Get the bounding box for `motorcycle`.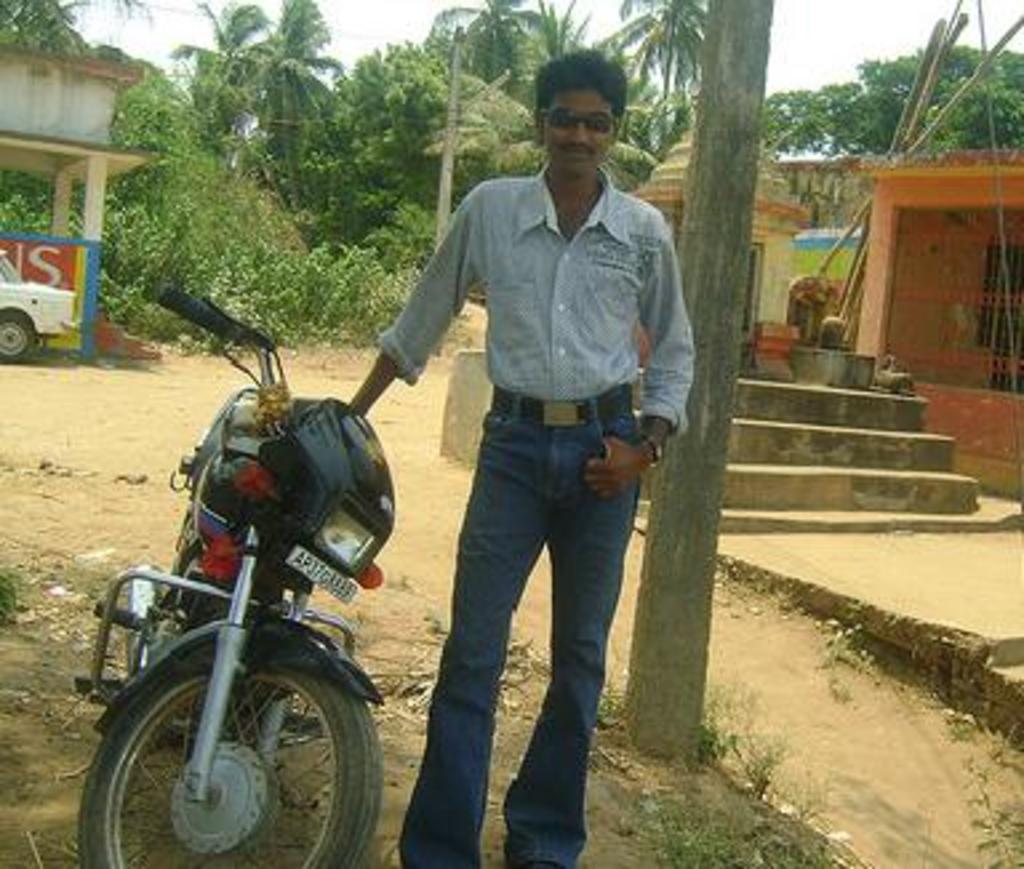
bbox(56, 296, 411, 868).
